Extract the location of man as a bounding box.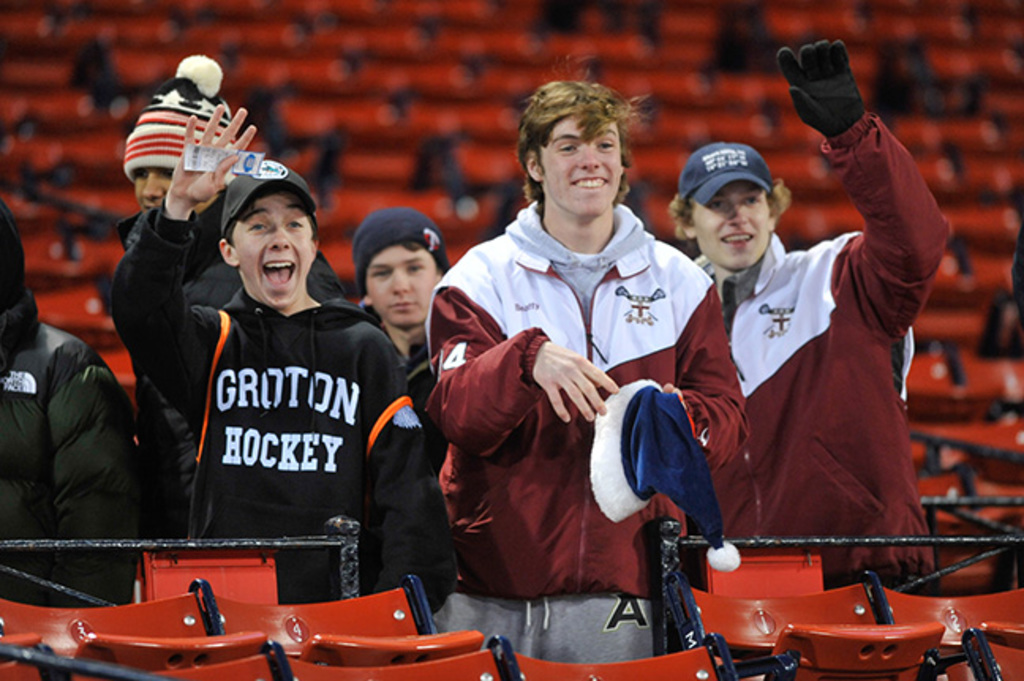
(422, 77, 757, 667).
